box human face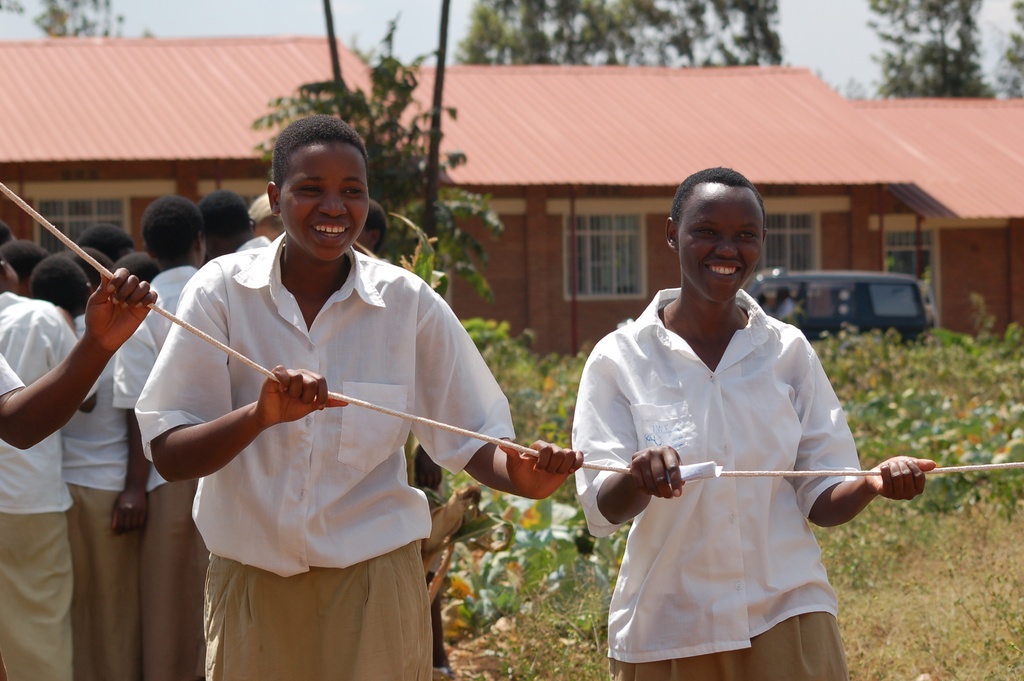
box(680, 185, 765, 304)
